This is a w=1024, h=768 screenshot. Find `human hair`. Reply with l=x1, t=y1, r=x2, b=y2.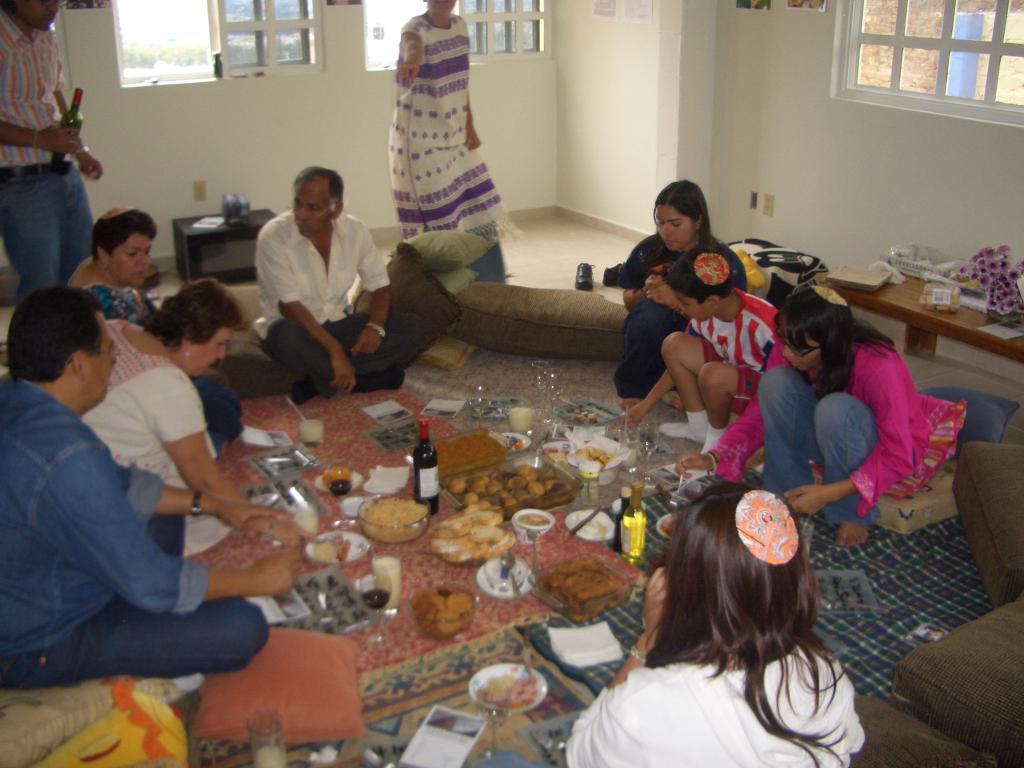
l=650, t=172, r=717, b=252.
